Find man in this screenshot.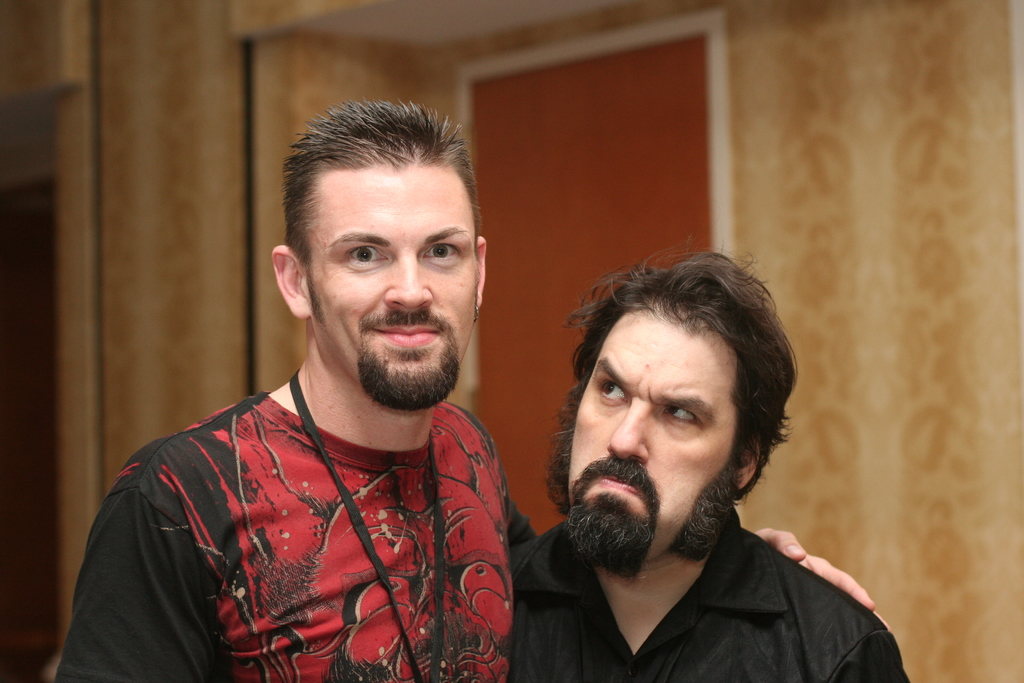
The bounding box for man is rect(522, 254, 912, 682).
